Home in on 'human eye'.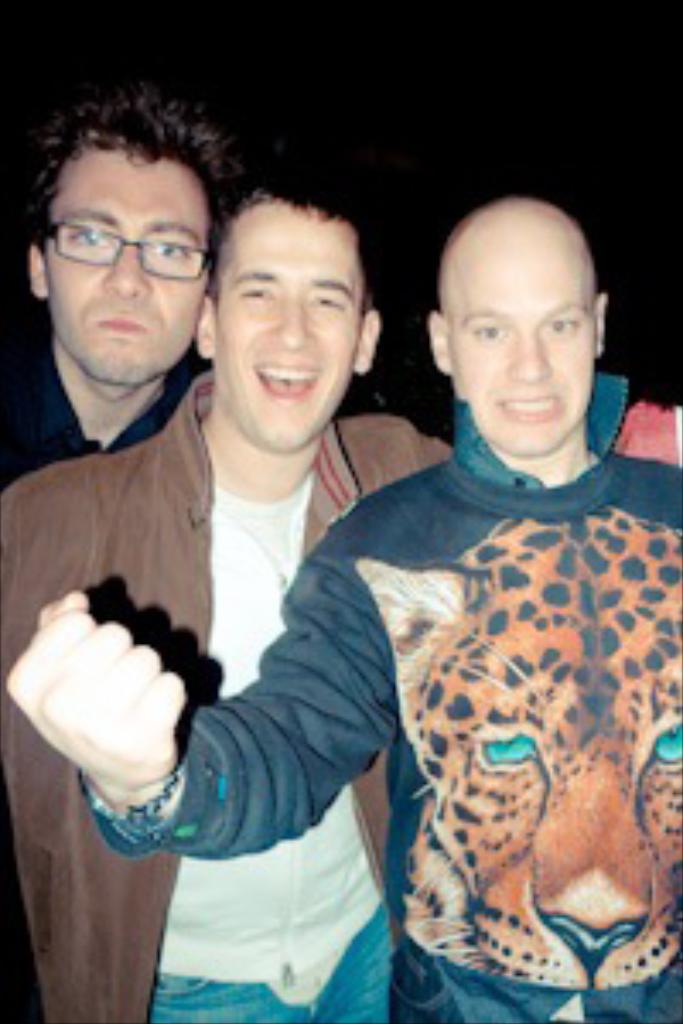
Homed in at <bbox>543, 304, 587, 345</bbox>.
